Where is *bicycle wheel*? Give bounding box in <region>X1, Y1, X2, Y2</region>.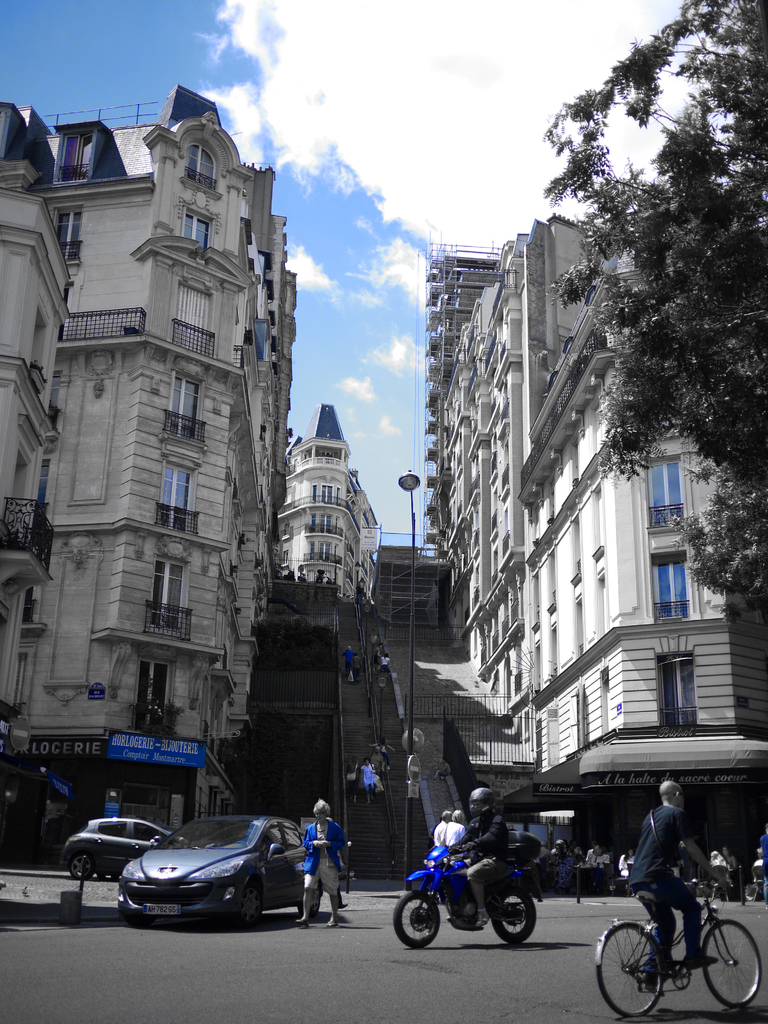
<region>595, 924, 665, 1019</region>.
